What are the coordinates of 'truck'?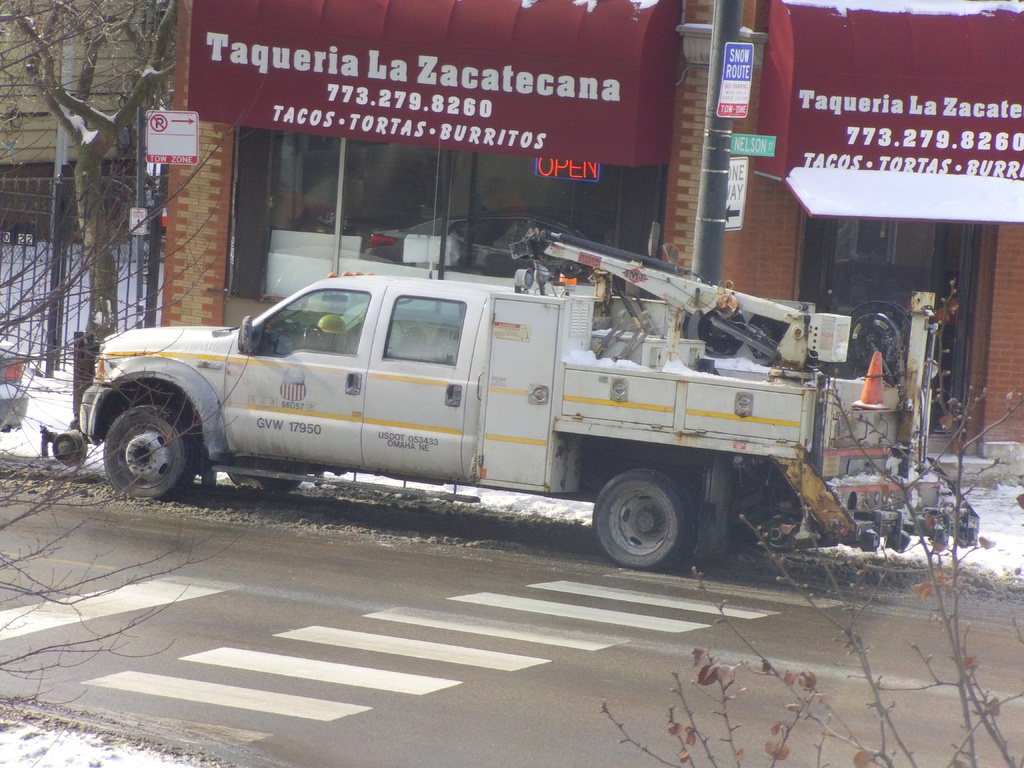
x1=43, y1=250, x2=961, y2=573.
